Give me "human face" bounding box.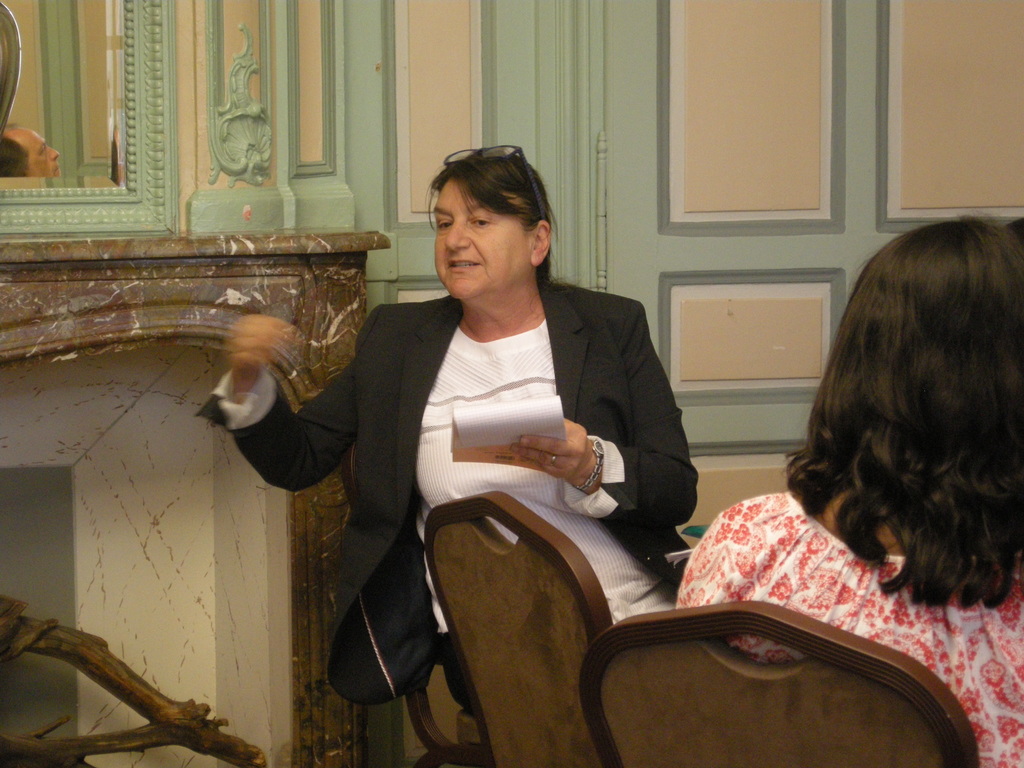
select_region(436, 181, 528, 308).
